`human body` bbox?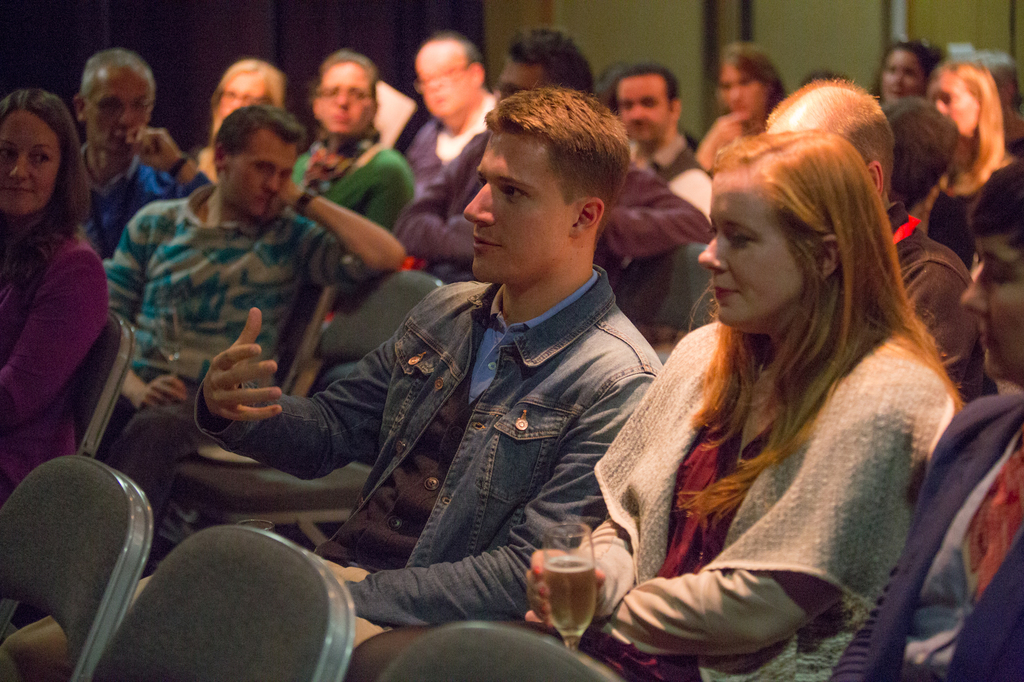
pyautogui.locateOnScreen(188, 54, 291, 181)
